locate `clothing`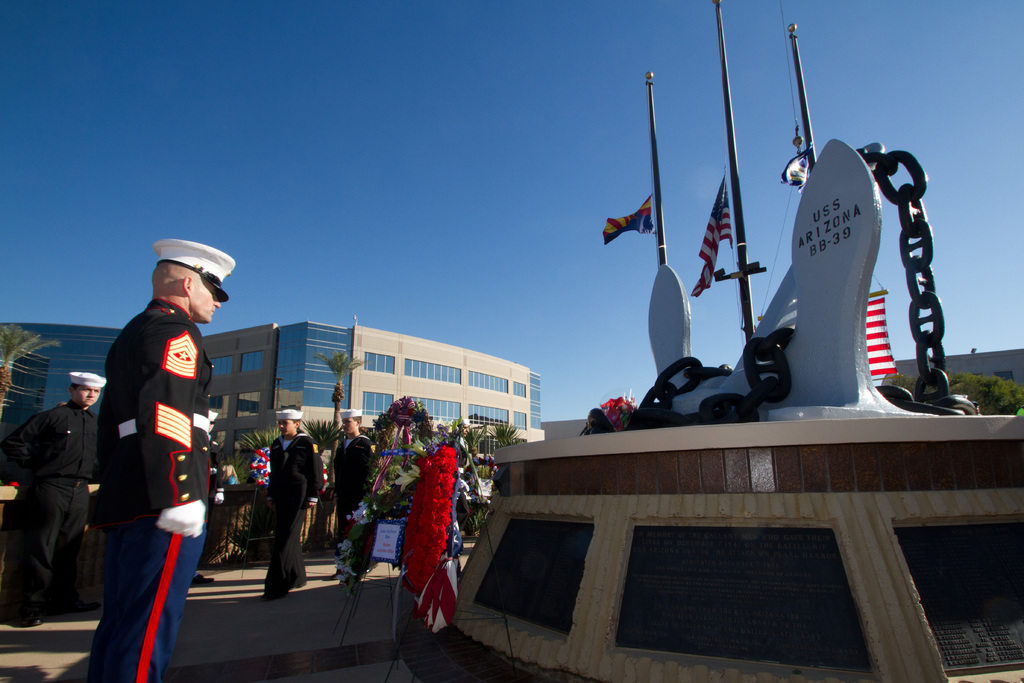
detection(96, 309, 213, 682)
